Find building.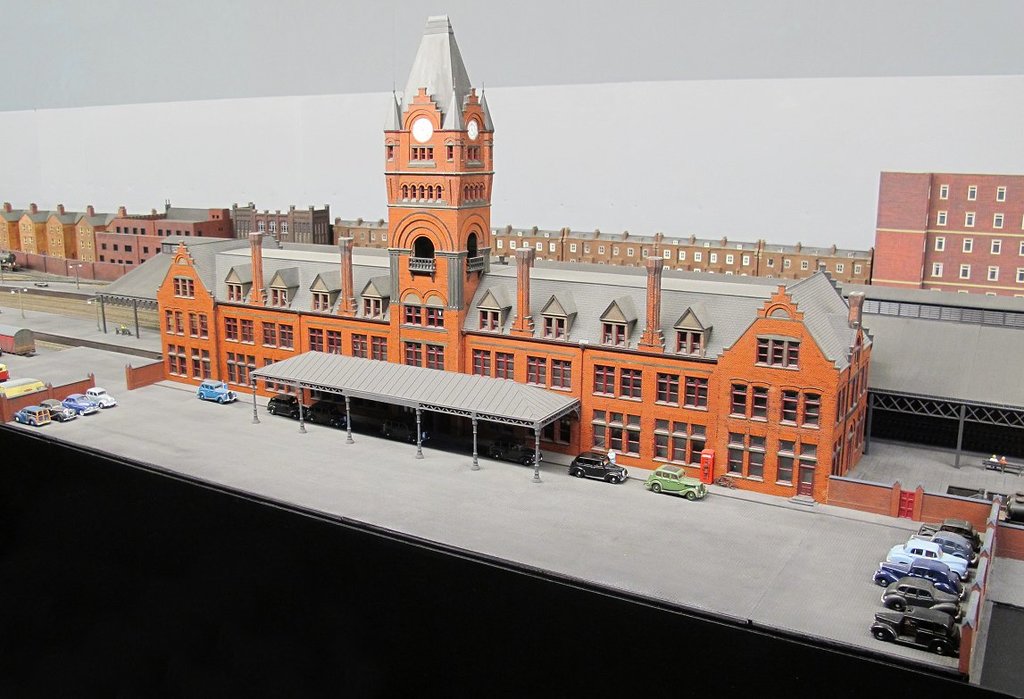
(left=876, top=170, right=1023, bottom=295).
